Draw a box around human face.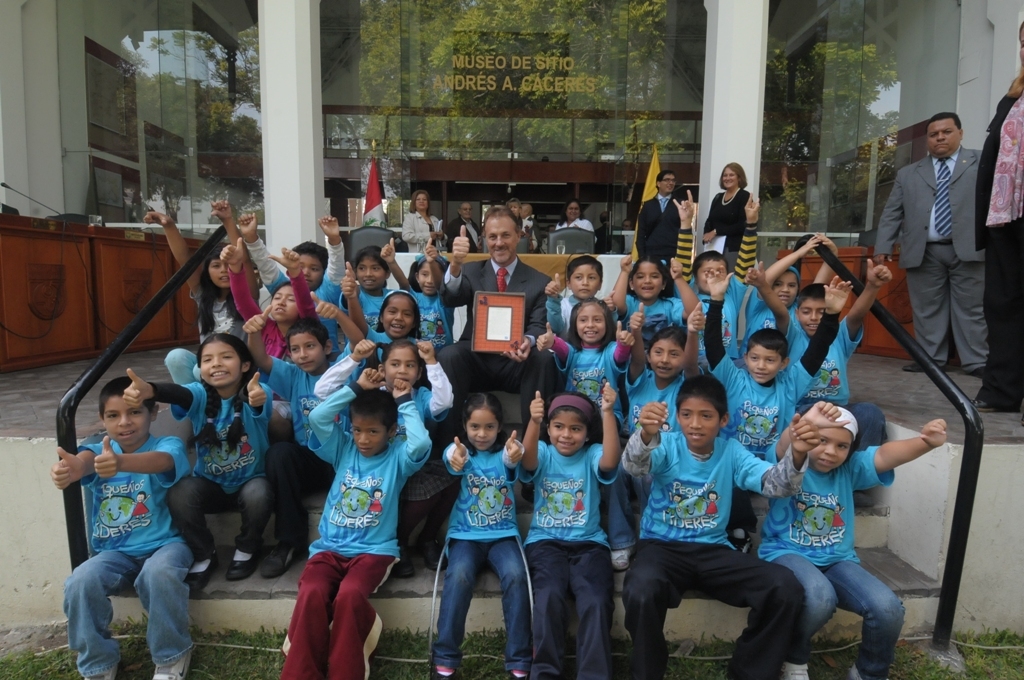
bbox=[773, 274, 795, 306].
